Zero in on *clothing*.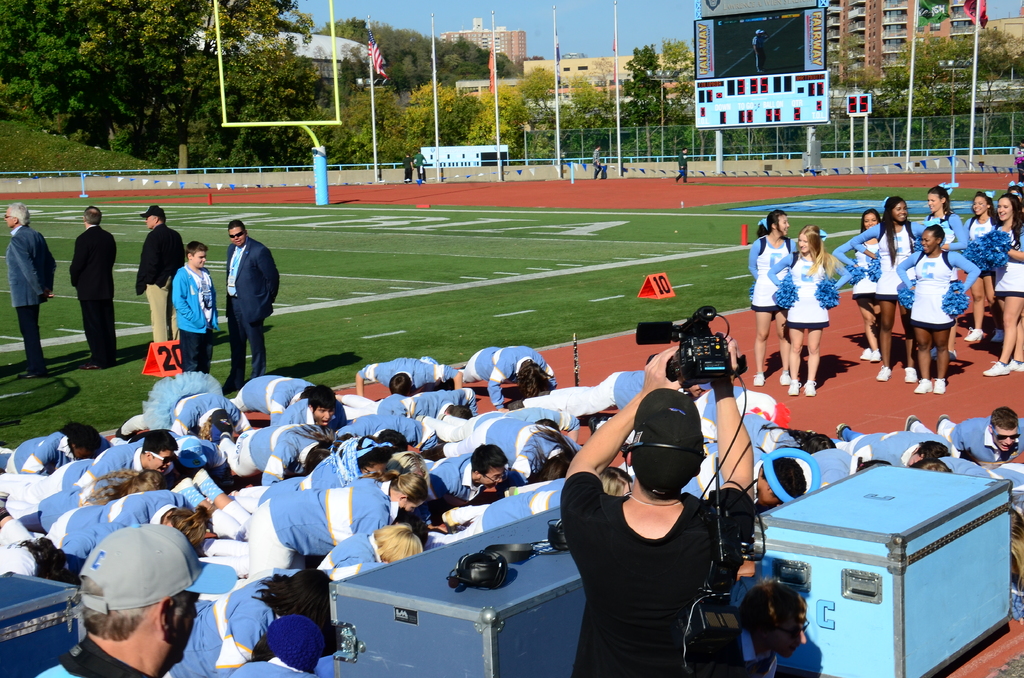
Zeroed in: x1=831 y1=238 x2=880 y2=292.
